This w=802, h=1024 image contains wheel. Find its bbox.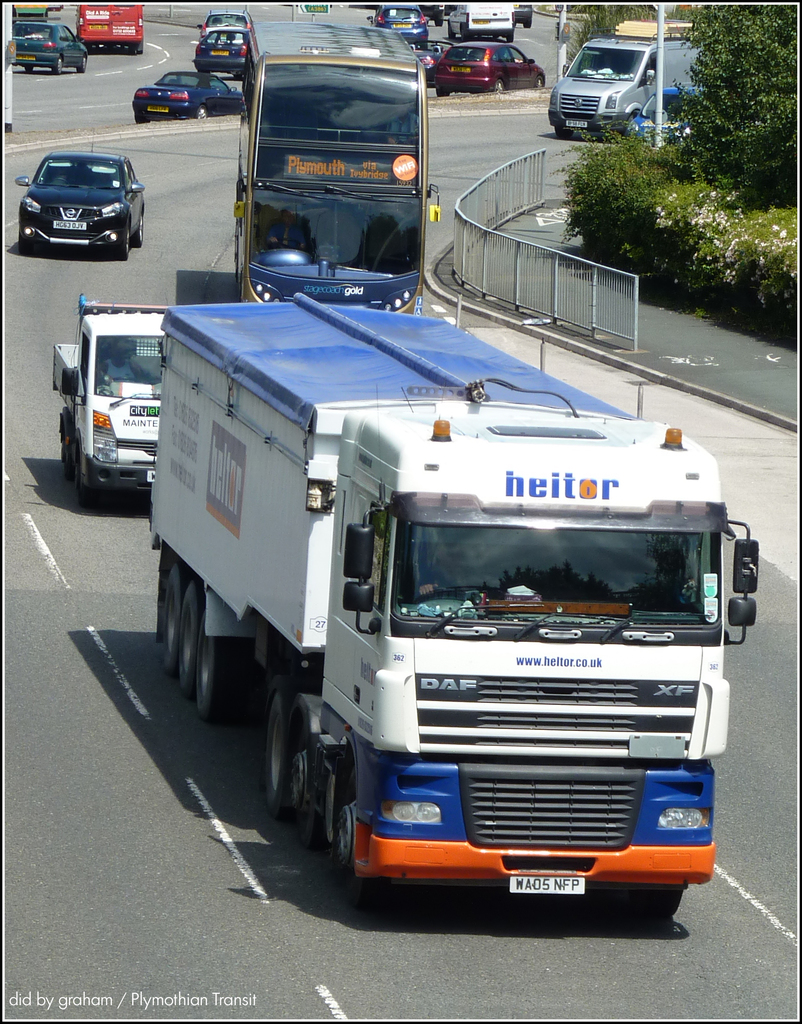
{"left": 460, "top": 25, "right": 469, "bottom": 41}.
